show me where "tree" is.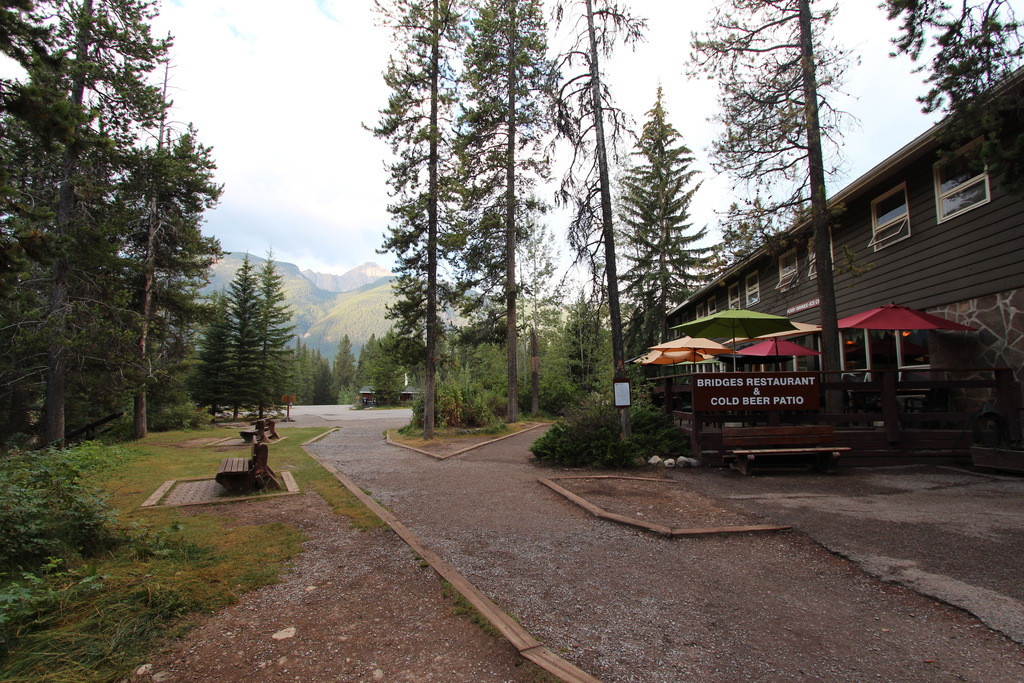
"tree" is at <region>452, 0, 591, 420</region>.
